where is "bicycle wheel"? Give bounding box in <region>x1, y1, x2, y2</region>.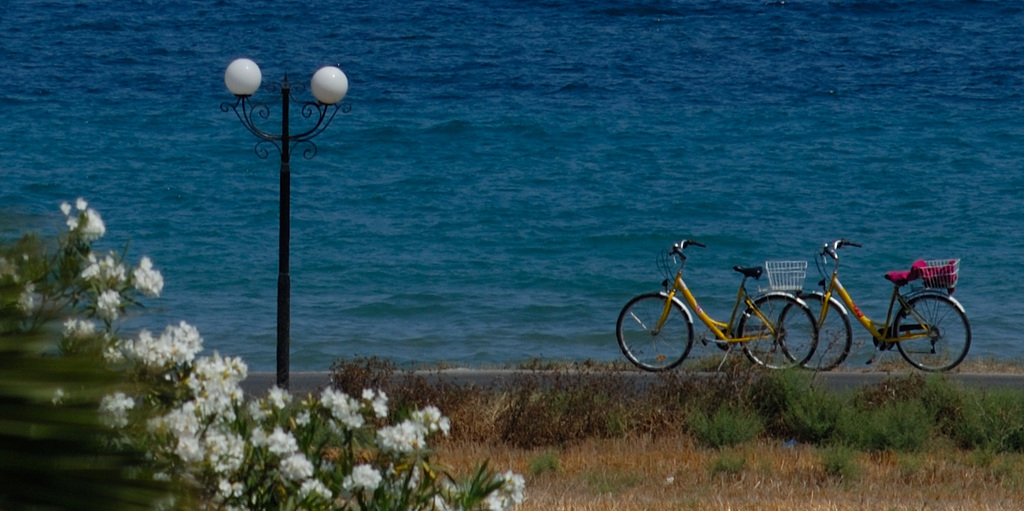
<region>899, 292, 965, 365</region>.
